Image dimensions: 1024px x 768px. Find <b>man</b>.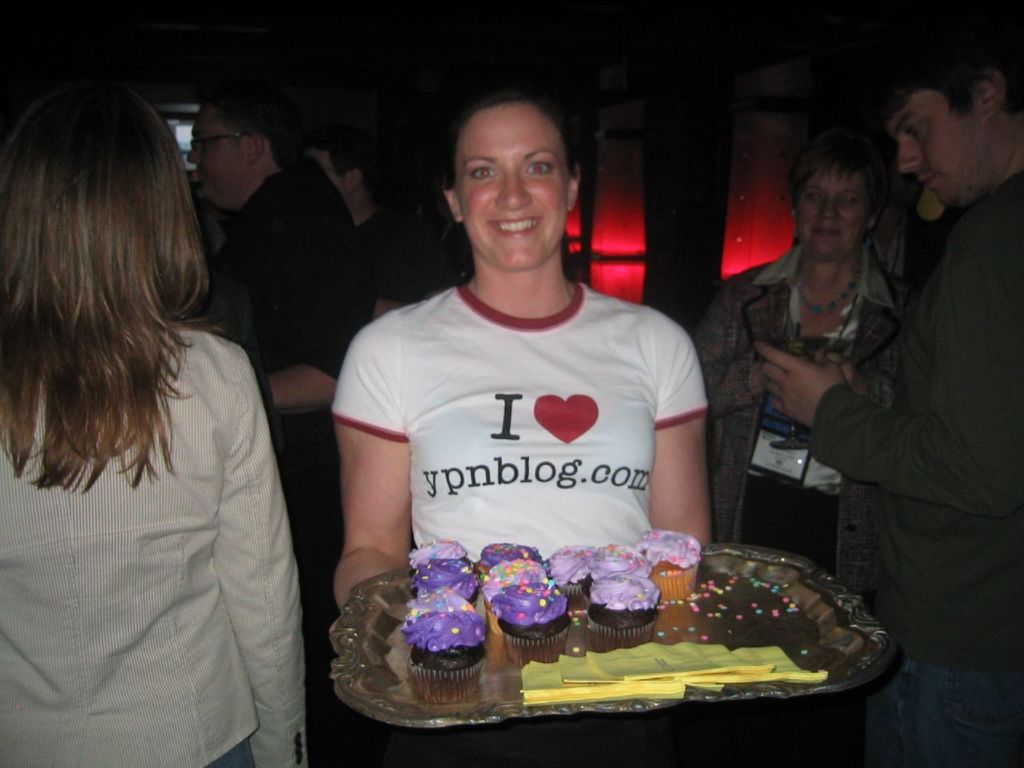
[left=194, top=75, right=380, bottom=634].
